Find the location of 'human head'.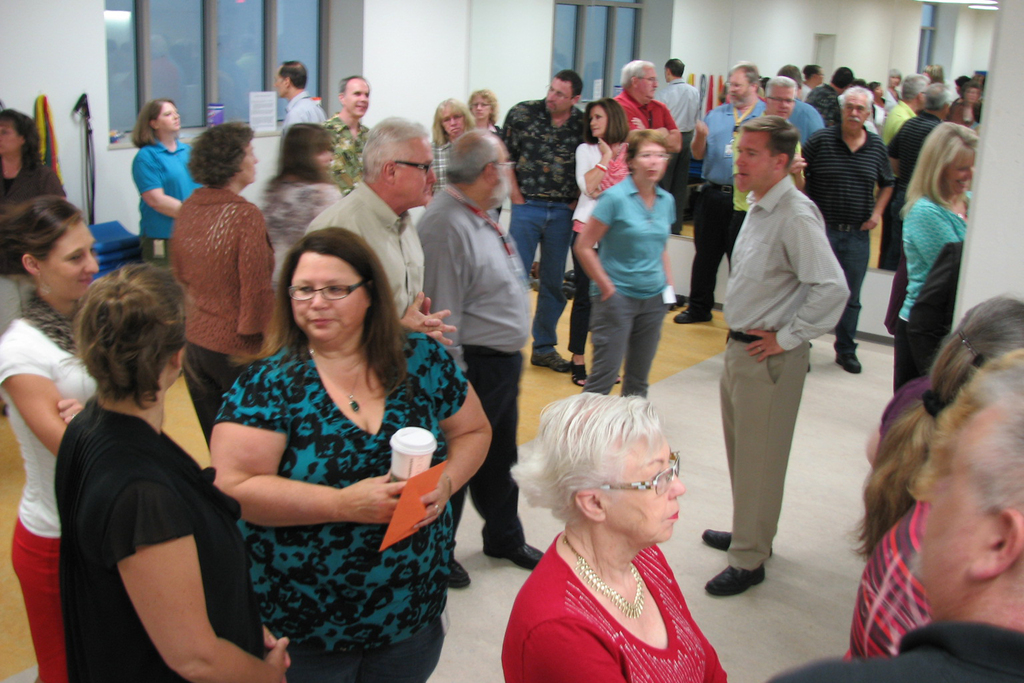
Location: bbox(273, 60, 307, 100).
